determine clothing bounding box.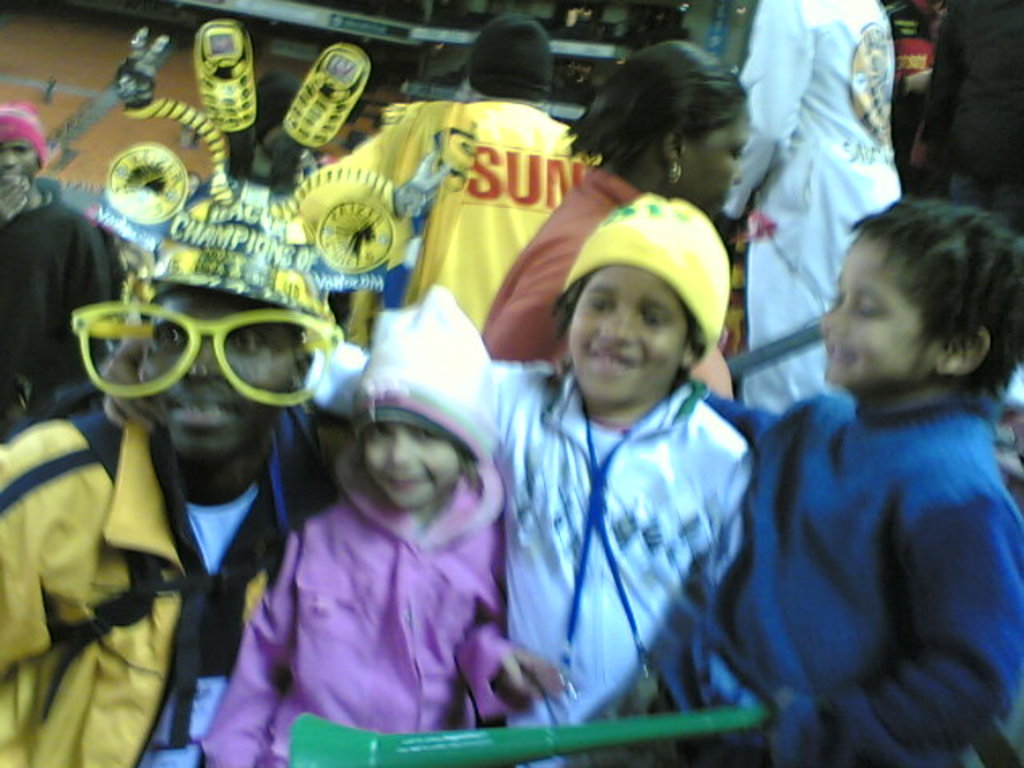
Determined: left=334, top=83, right=606, bottom=368.
